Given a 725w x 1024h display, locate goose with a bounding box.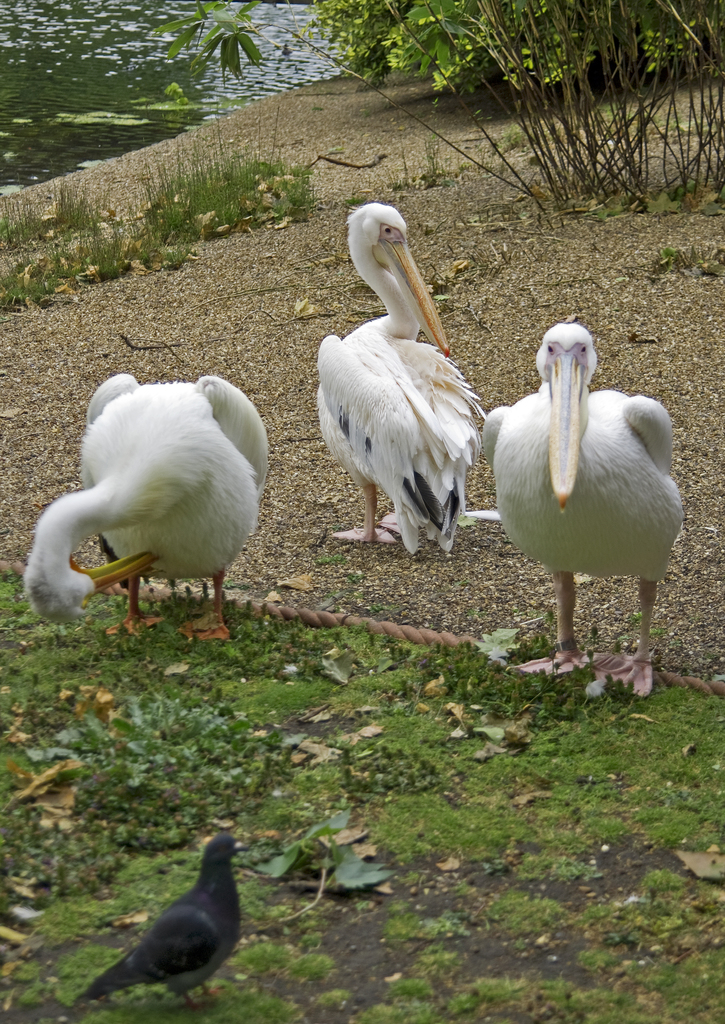
Located: rect(22, 376, 267, 643).
